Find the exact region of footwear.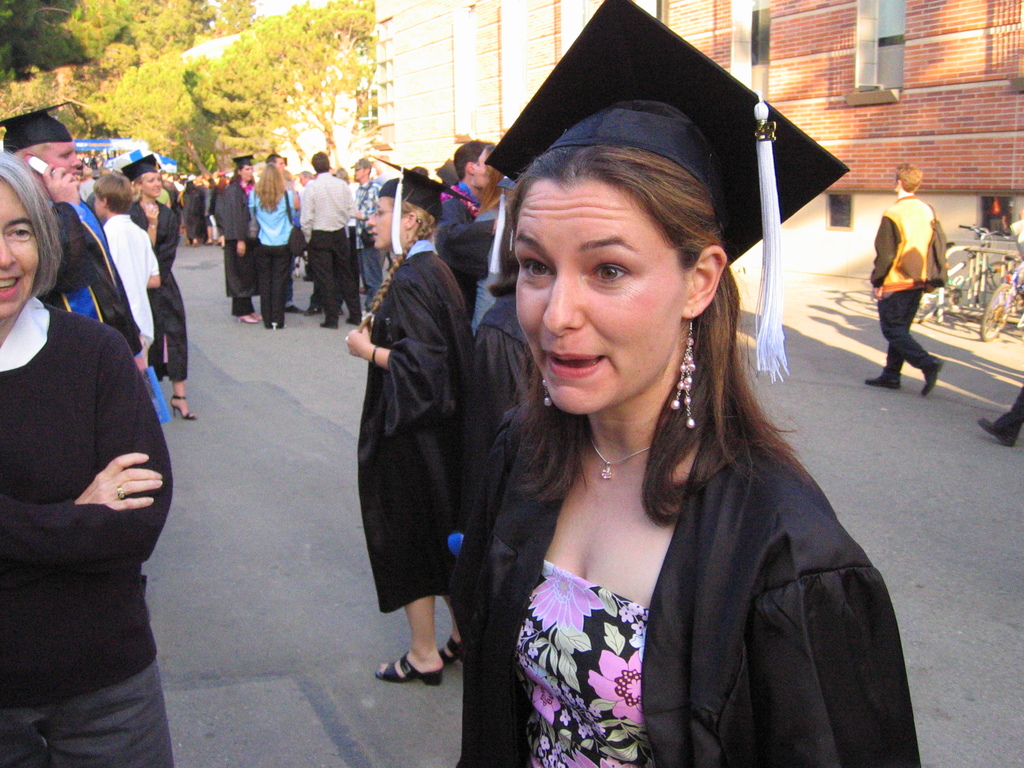
Exact region: 921,358,945,396.
